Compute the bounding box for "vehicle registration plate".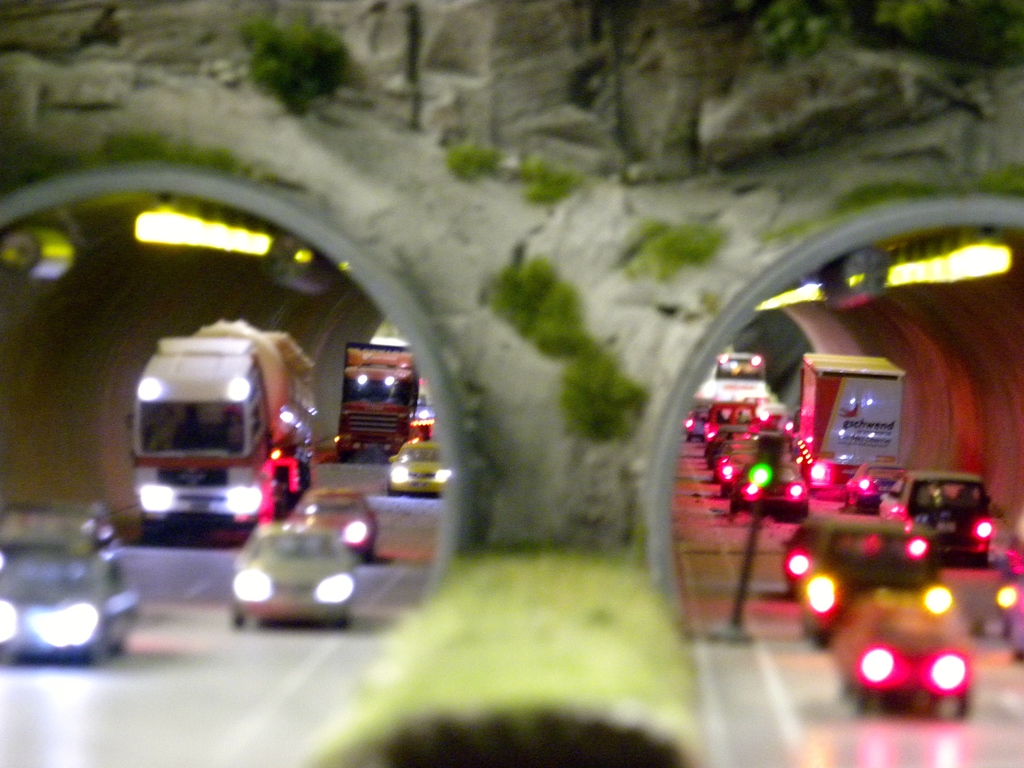
(x1=408, y1=480, x2=431, y2=491).
